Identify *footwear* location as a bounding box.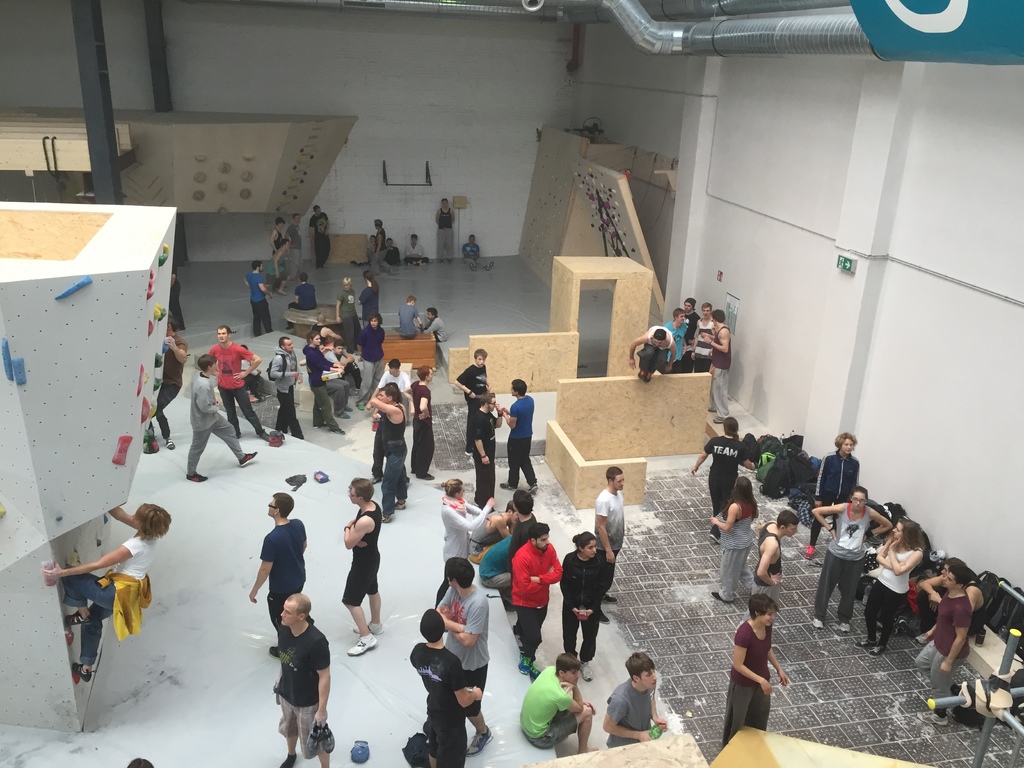
530,662,538,678.
